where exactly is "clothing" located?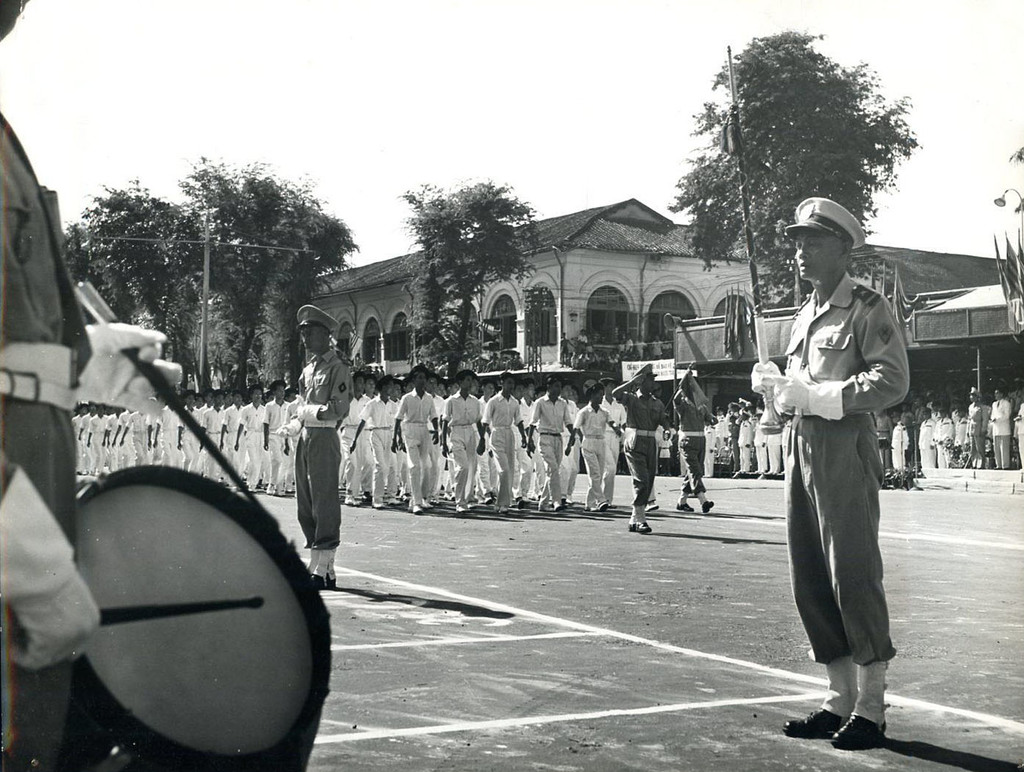
Its bounding box is 767,211,914,722.
